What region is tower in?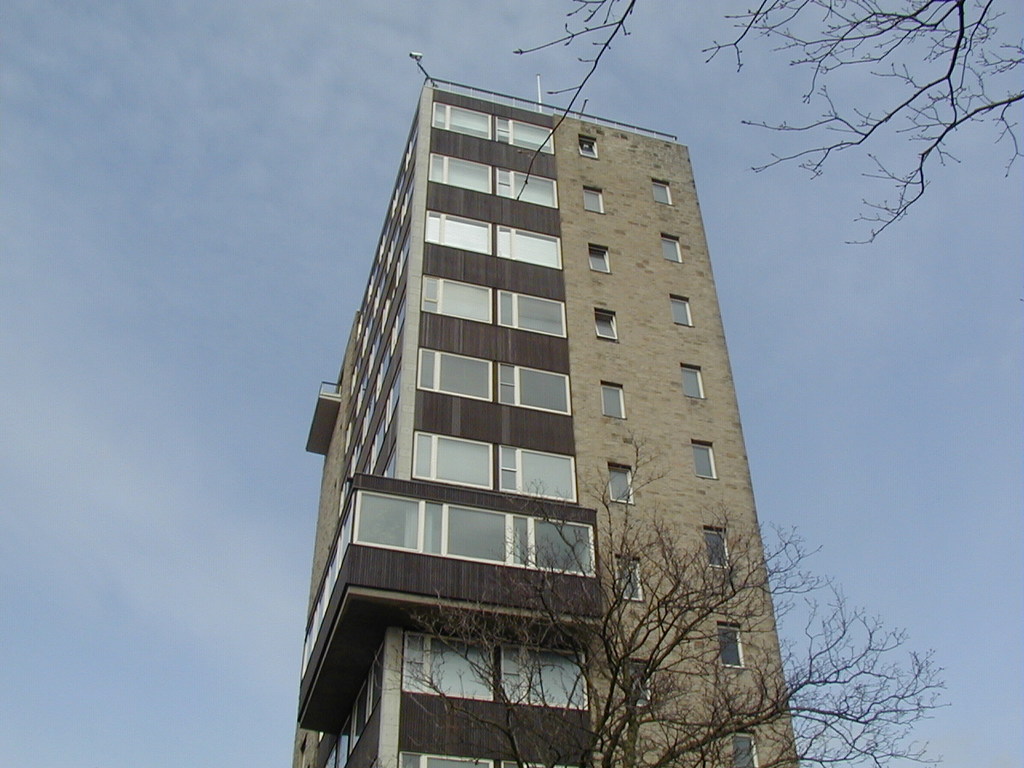
x1=295 y1=52 x2=806 y2=767.
